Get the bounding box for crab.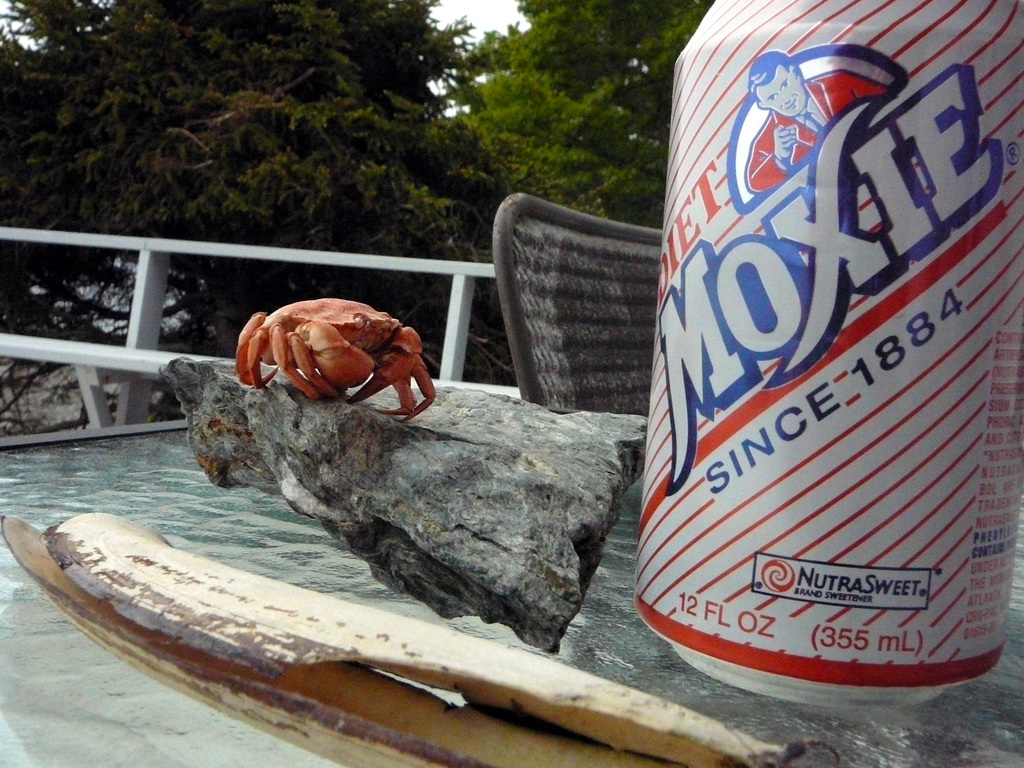
[x1=234, y1=294, x2=438, y2=422].
